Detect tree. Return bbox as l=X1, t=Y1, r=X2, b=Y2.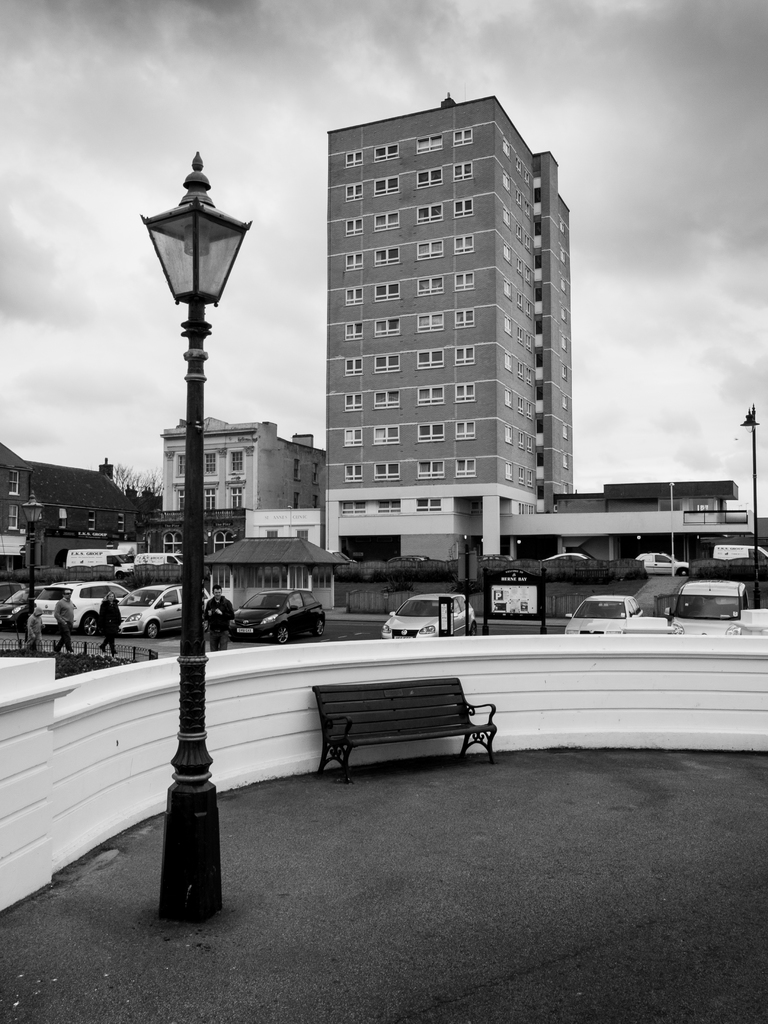
l=100, t=461, r=177, b=507.
